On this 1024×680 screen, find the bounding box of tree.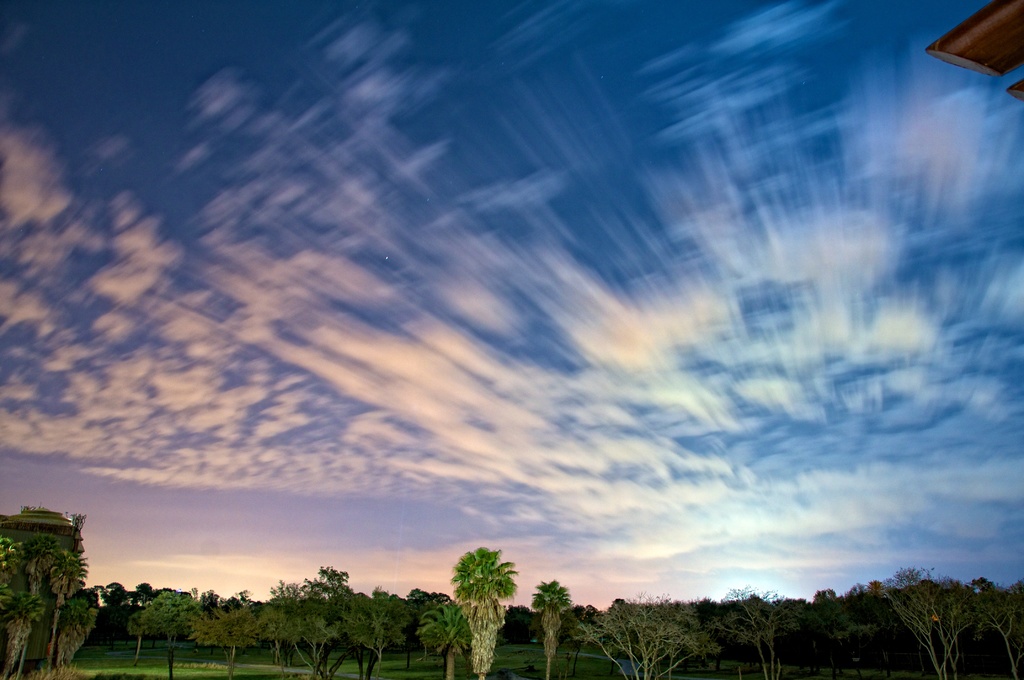
Bounding box: Rect(314, 565, 358, 601).
